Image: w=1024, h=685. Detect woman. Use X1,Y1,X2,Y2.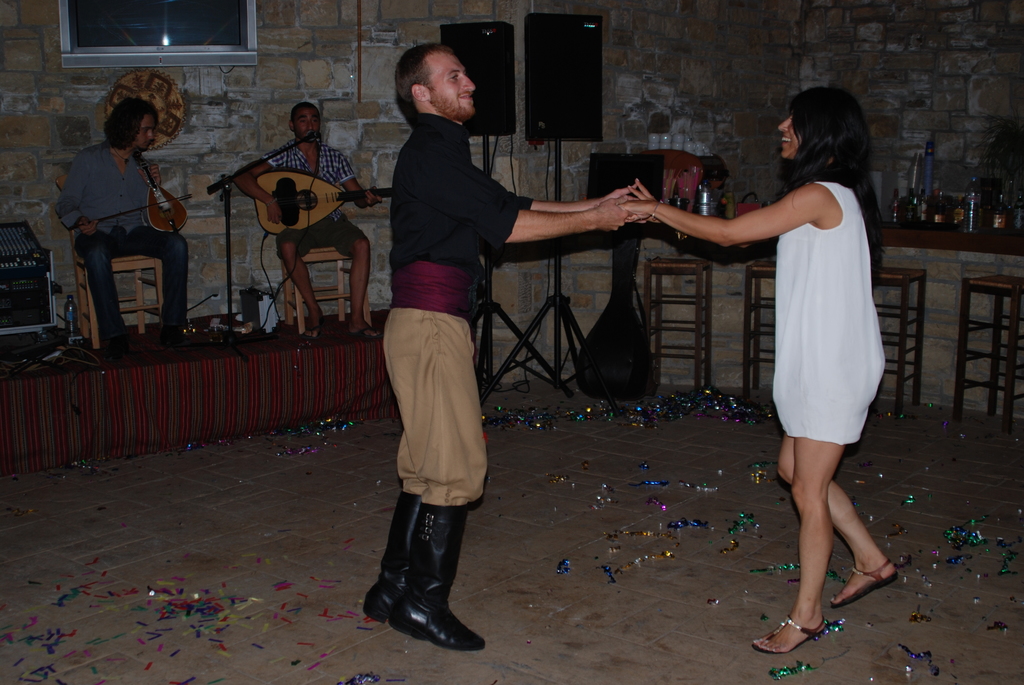
609,87,899,655.
